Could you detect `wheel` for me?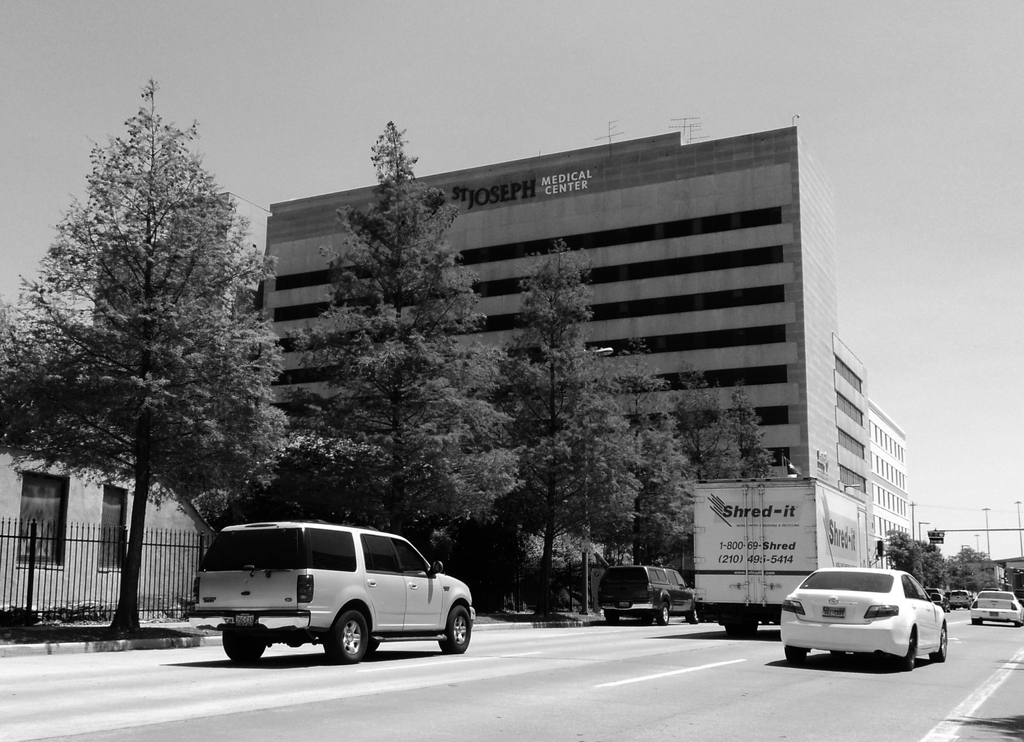
Detection result: box=[657, 604, 668, 625].
